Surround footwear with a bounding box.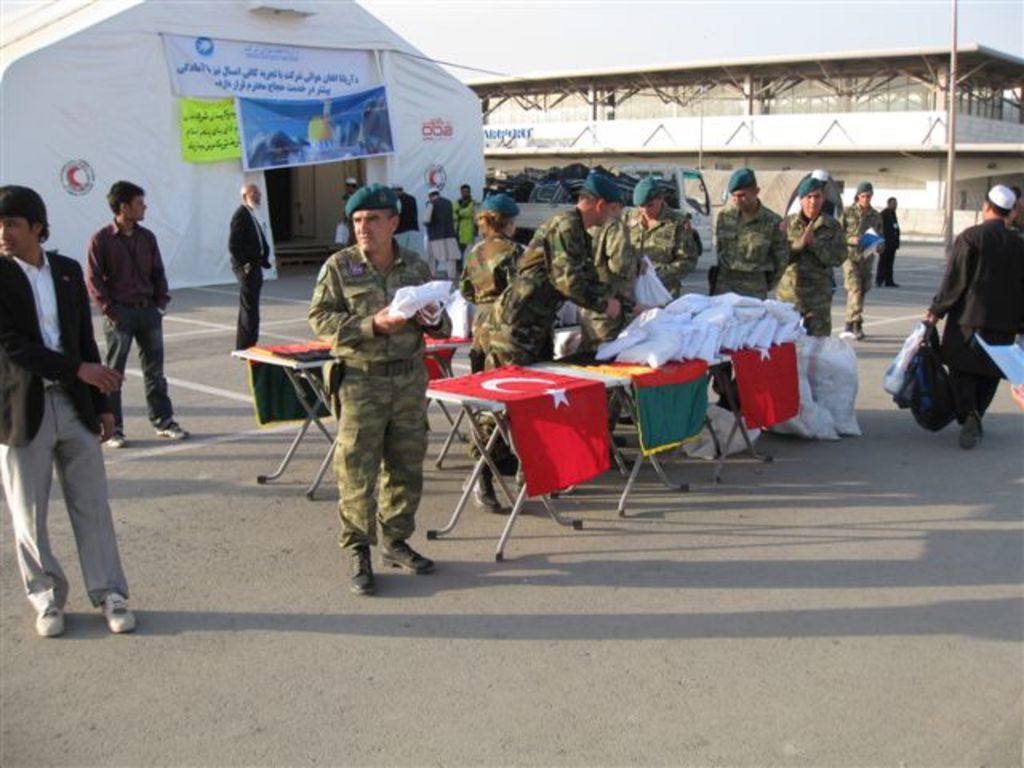
box(106, 427, 125, 448).
